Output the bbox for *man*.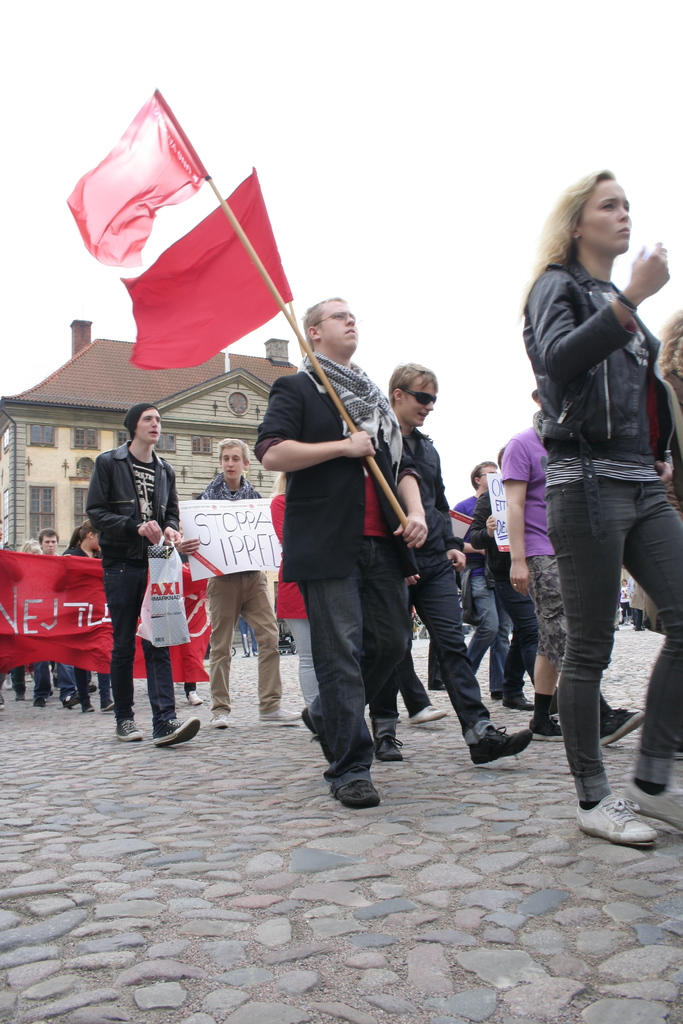
(left=197, top=440, right=304, bottom=725).
